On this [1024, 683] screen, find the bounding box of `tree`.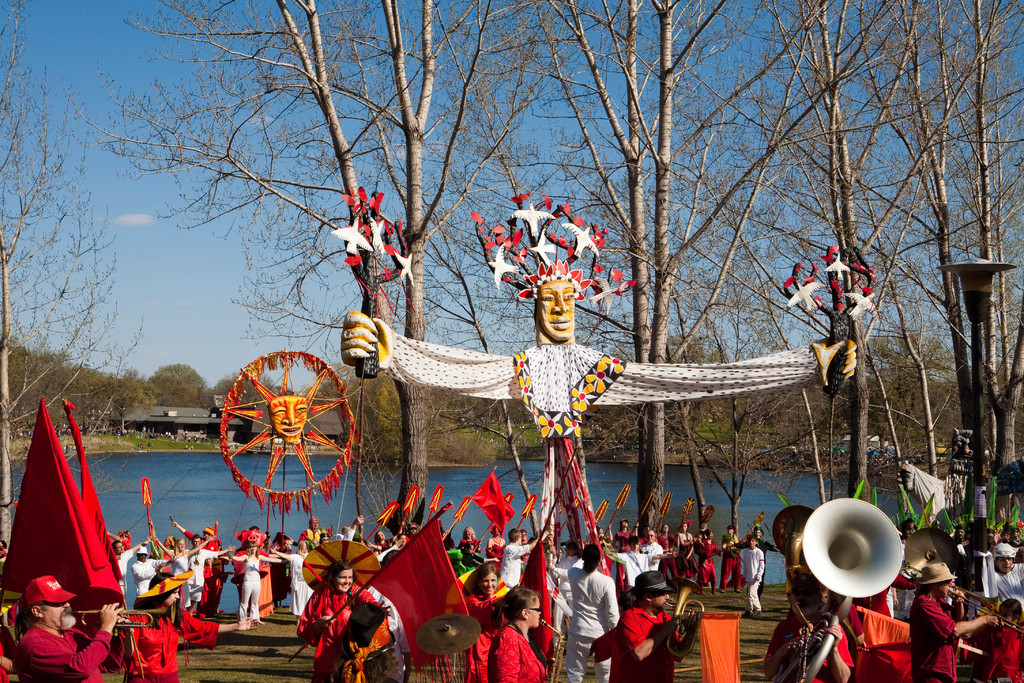
Bounding box: x1=0, y1=0, x2=145, y2=552.
